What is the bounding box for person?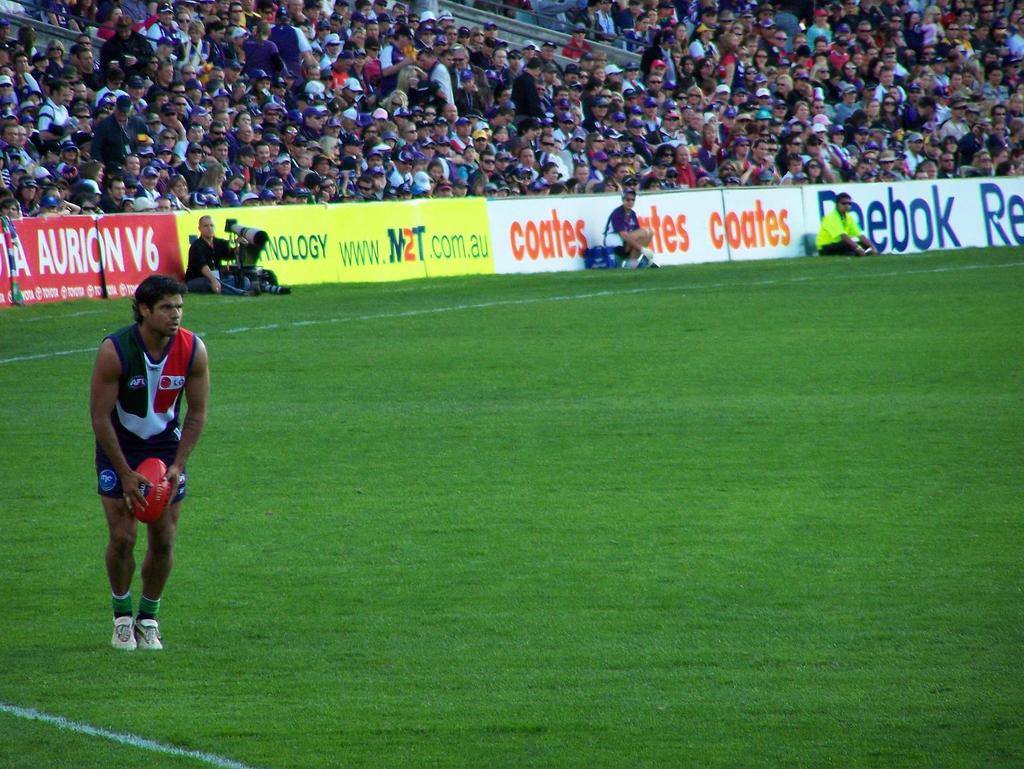
box=[183, 215, 257, 290].
